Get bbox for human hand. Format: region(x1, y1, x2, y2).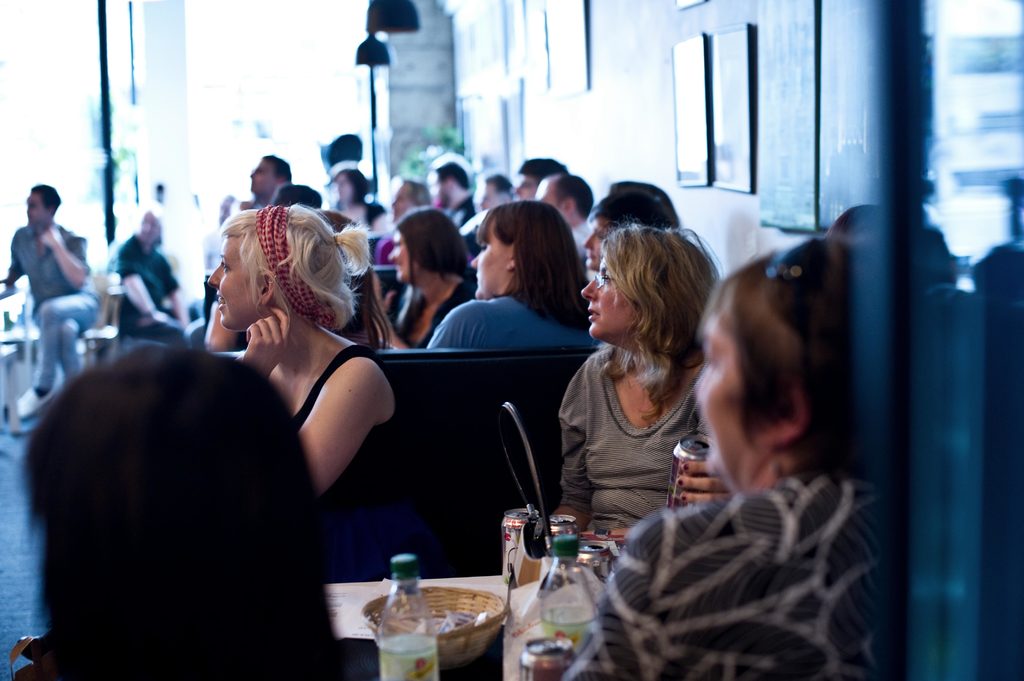
region(373, 269, 397, 313).
